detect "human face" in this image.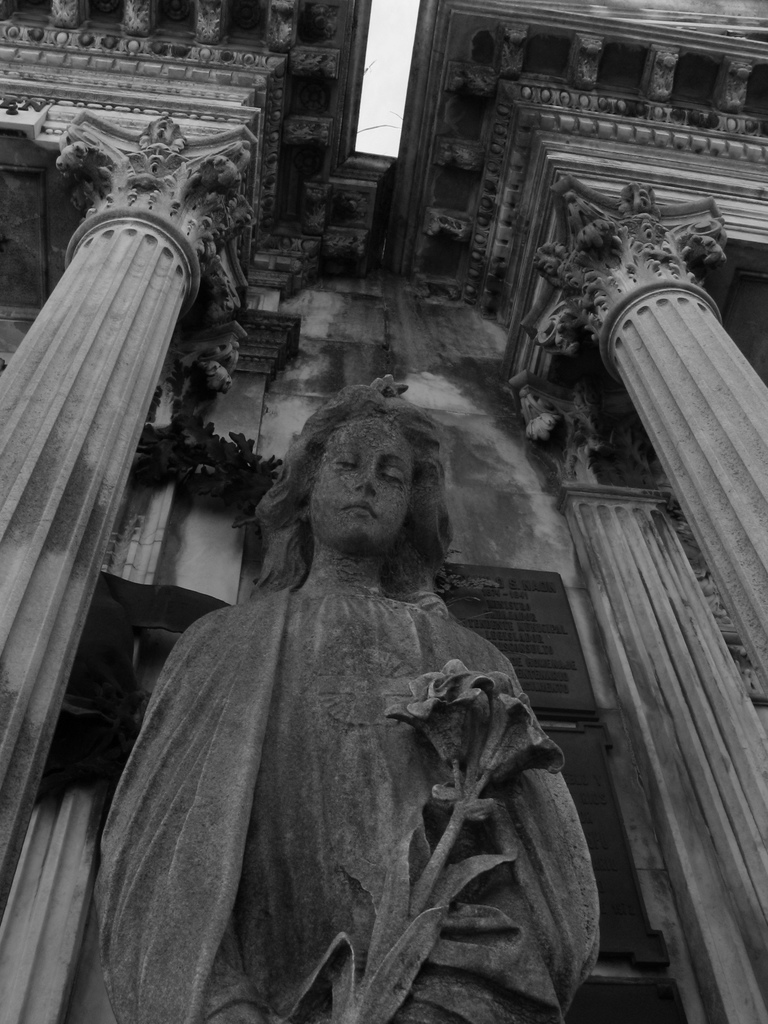
Detection: rect(319, 410, 426, 545).
